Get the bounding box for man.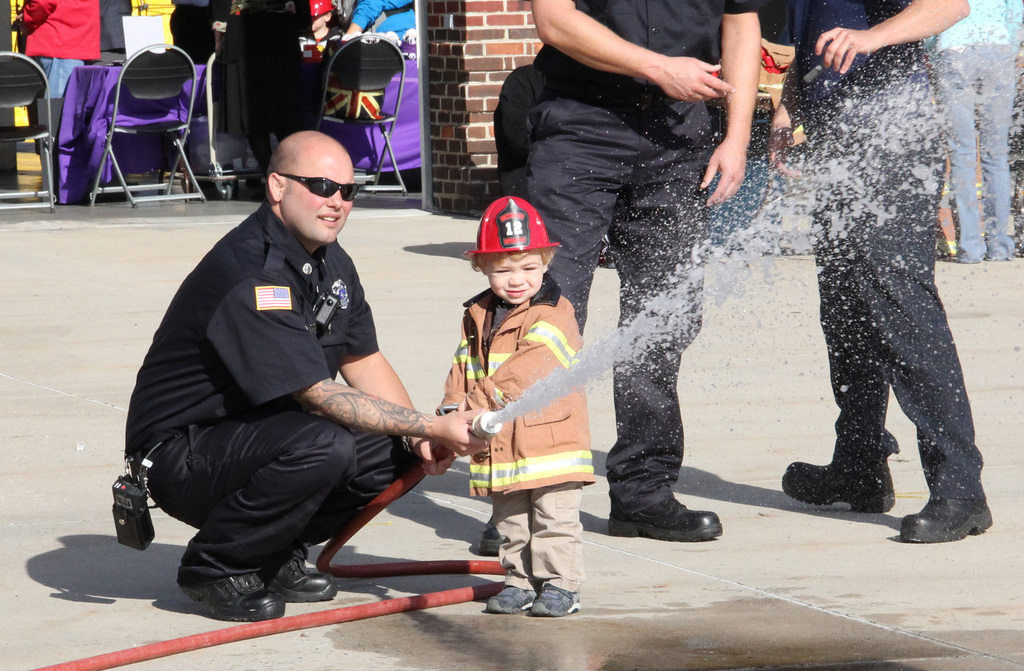
[79, 0, 136, 69].
